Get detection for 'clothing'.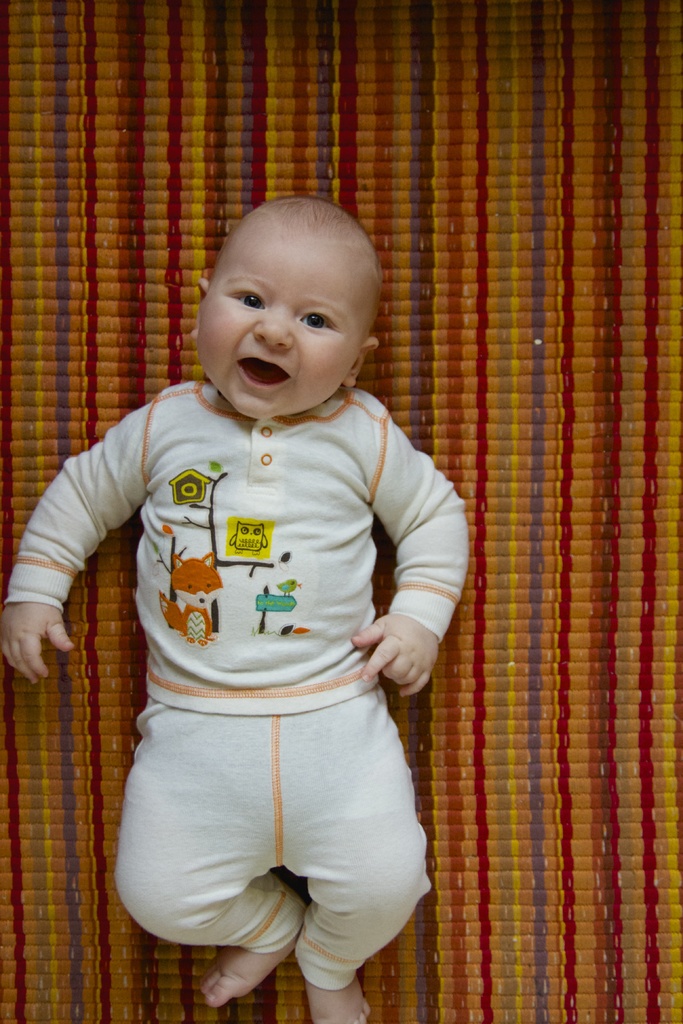
Detection: (left=49, top=283, right=464, bottom=982).
